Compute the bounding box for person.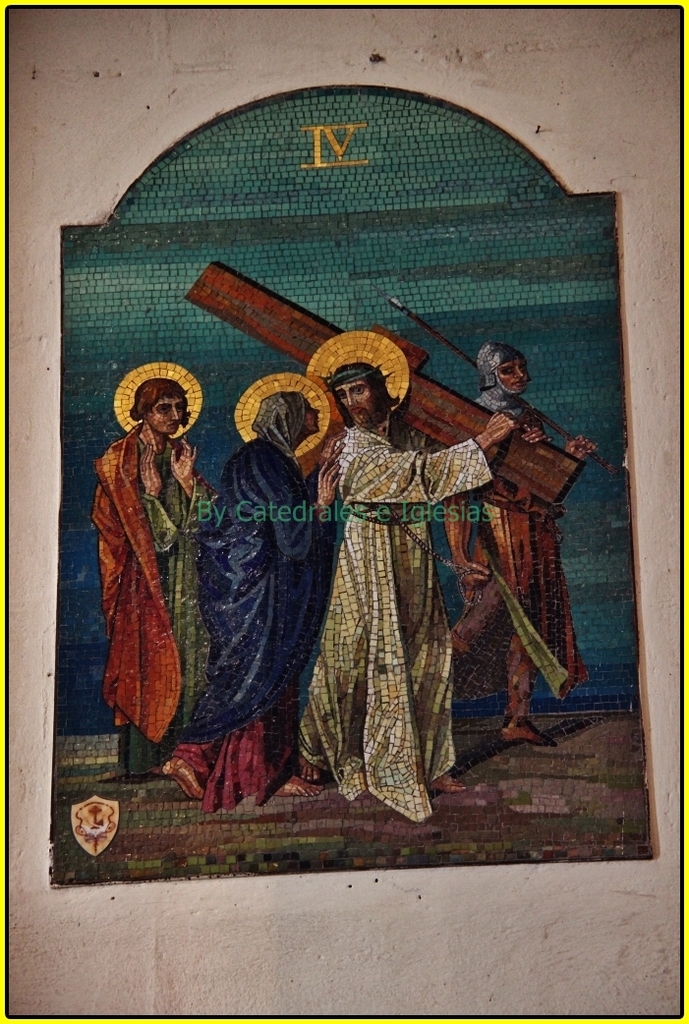
(x1=163, y1=371, x2=333, y2=809).
